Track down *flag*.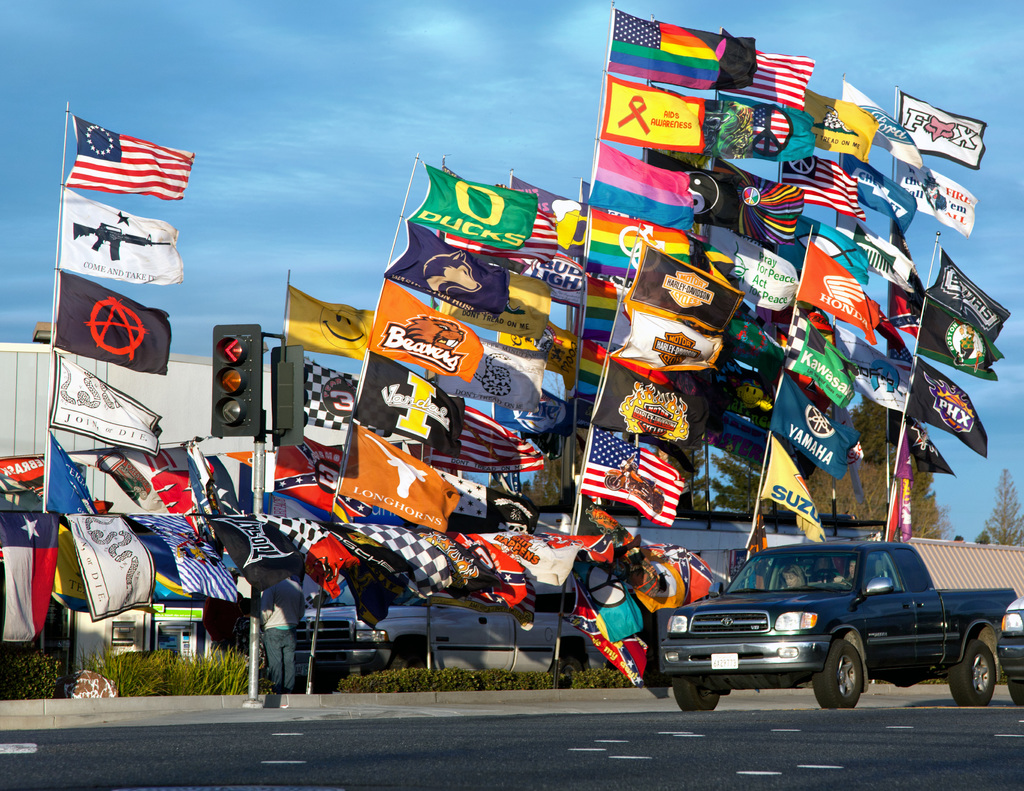
Tracked to l=651, t=17, r=756, b=93.
